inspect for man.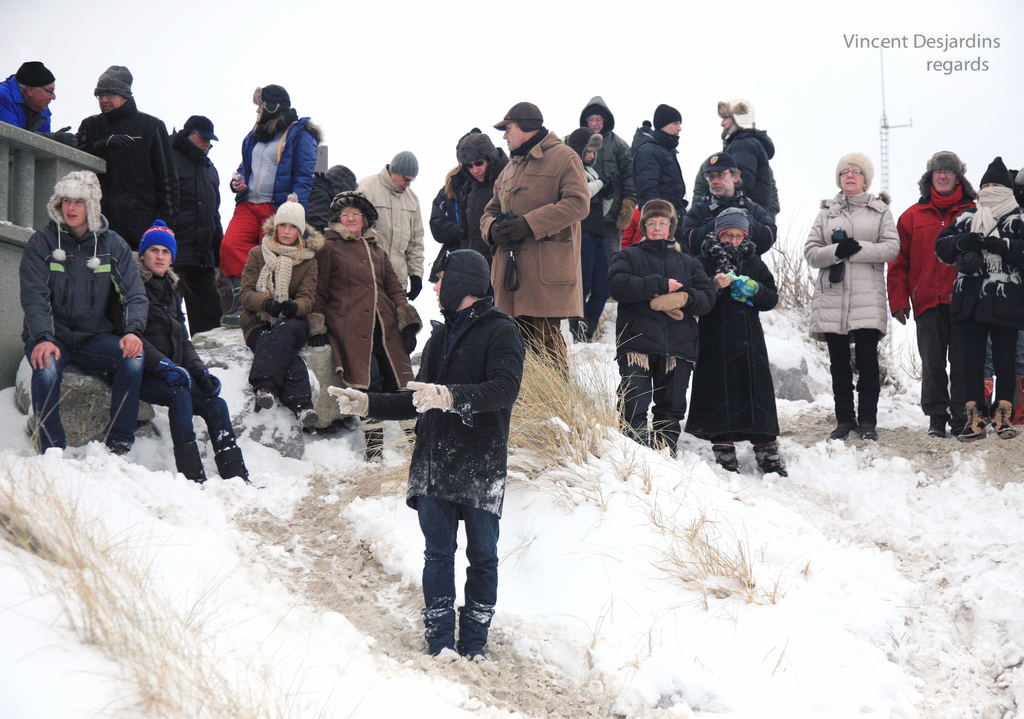
Inspection: [90,63,181,252].
